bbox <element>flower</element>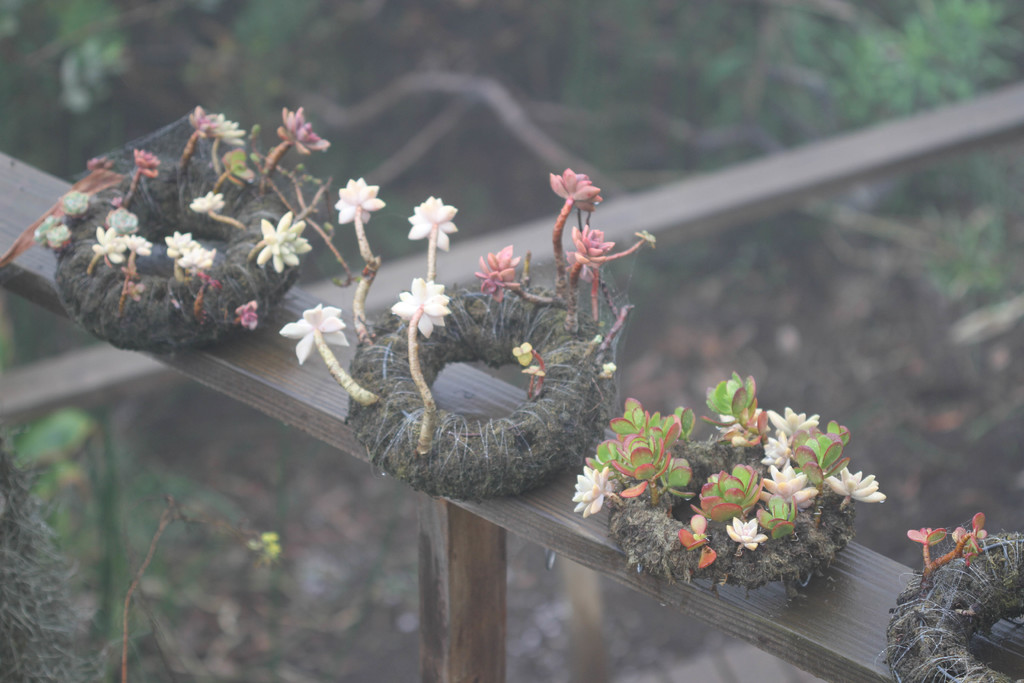
{"left": 342, "top": 177, "right": 388, "bottom": 229}
